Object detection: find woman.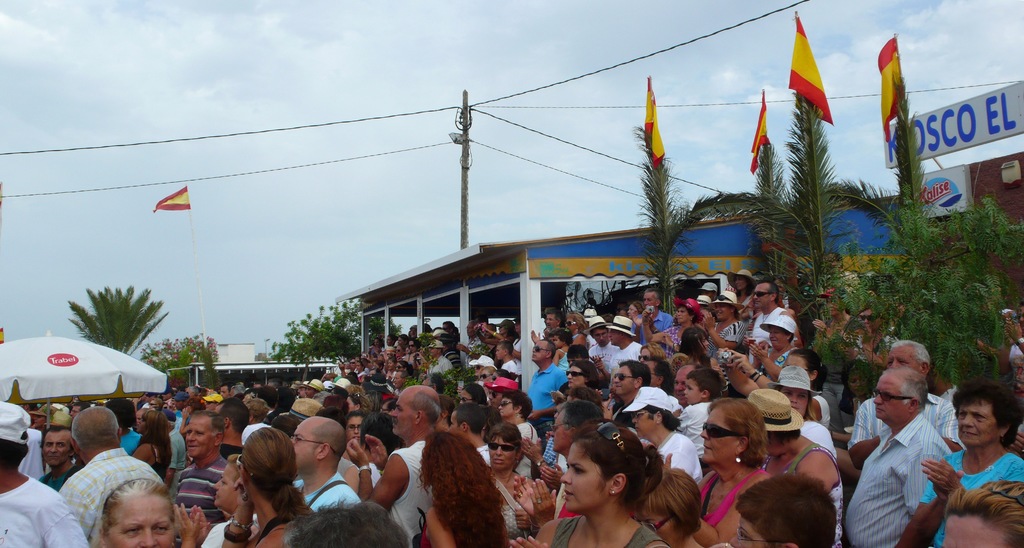
(left=342, top=412, right=367, bottom=467).
